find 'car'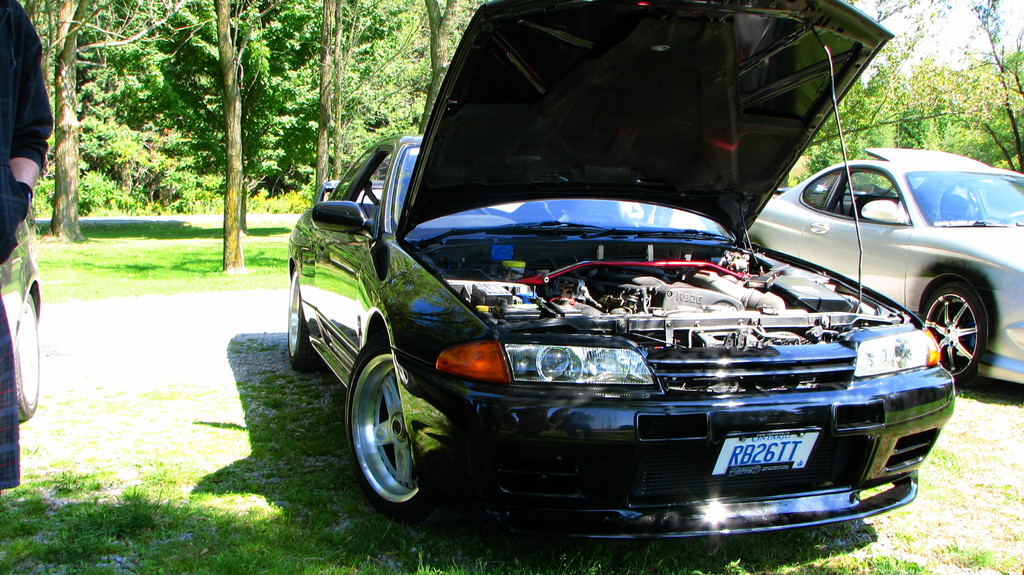
bbox=(737, 142, 1023, 400)
